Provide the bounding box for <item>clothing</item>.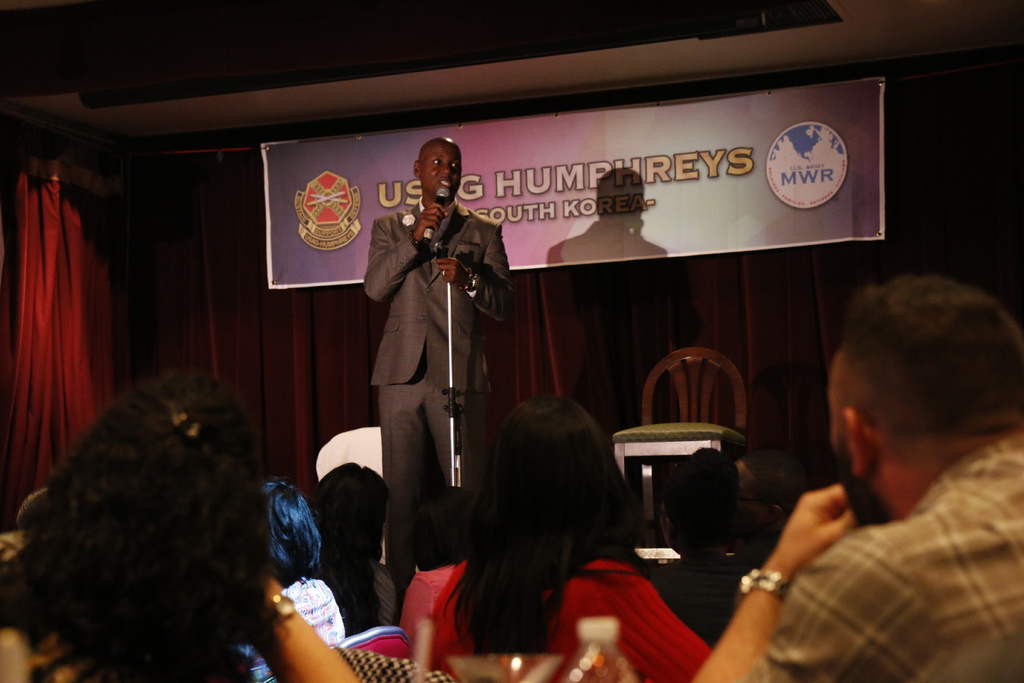
bbox=[745, 422, 1023, 682].
